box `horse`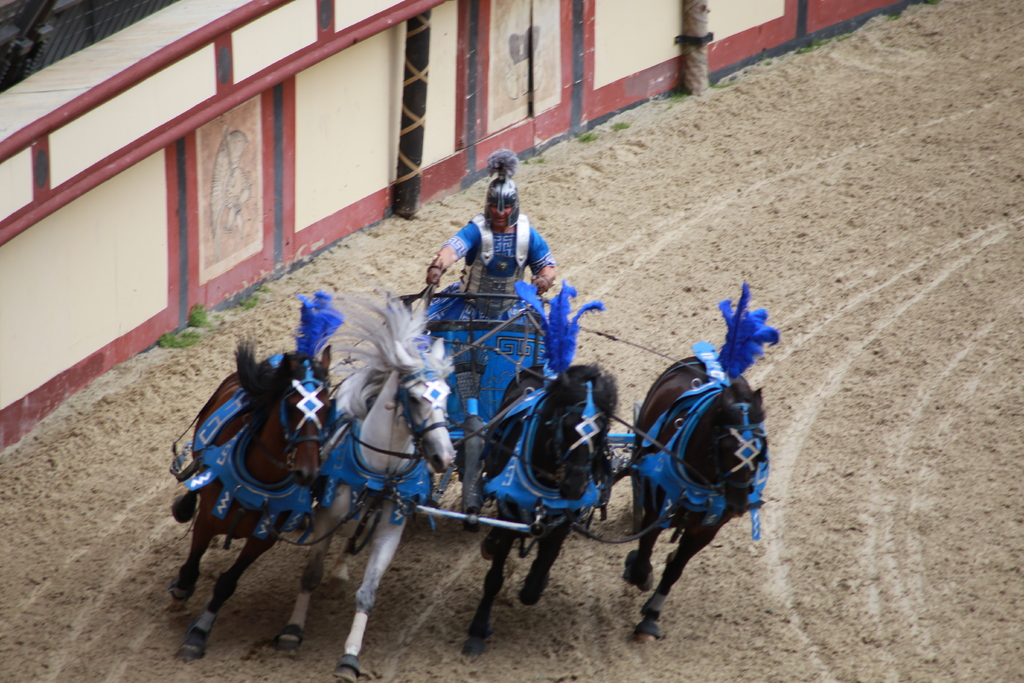
{"x1": 627, "y1": 273, "x2": 770, "y2": 642}
